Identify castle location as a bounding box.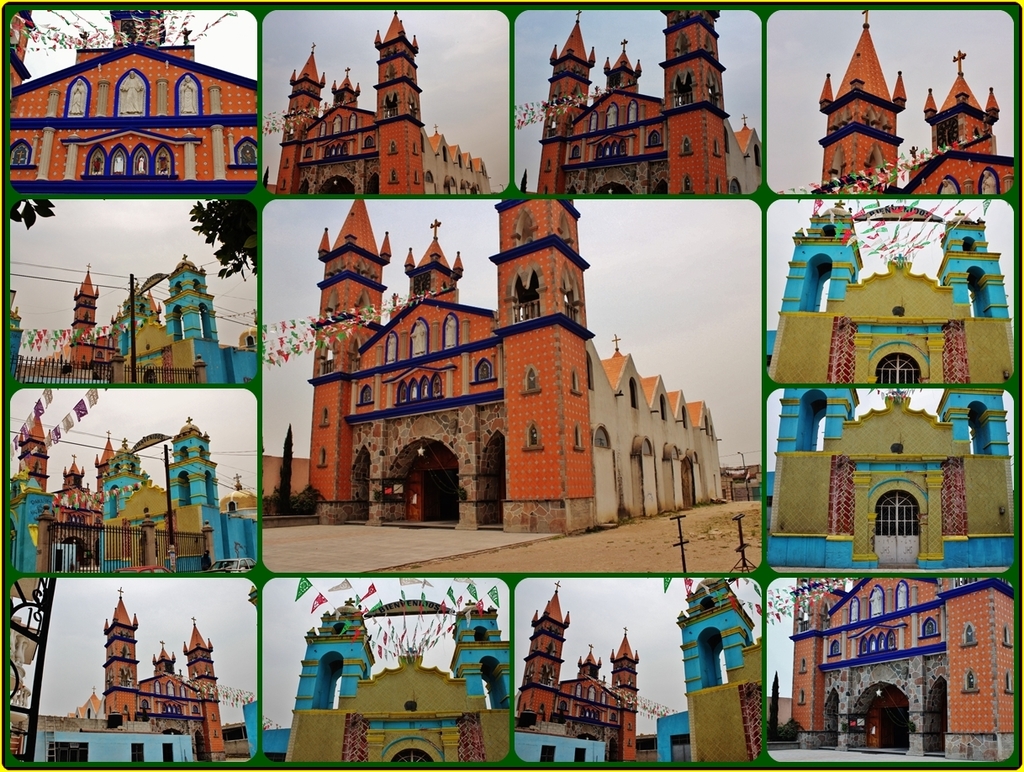
select_region(763, 389, 1011, 571).
